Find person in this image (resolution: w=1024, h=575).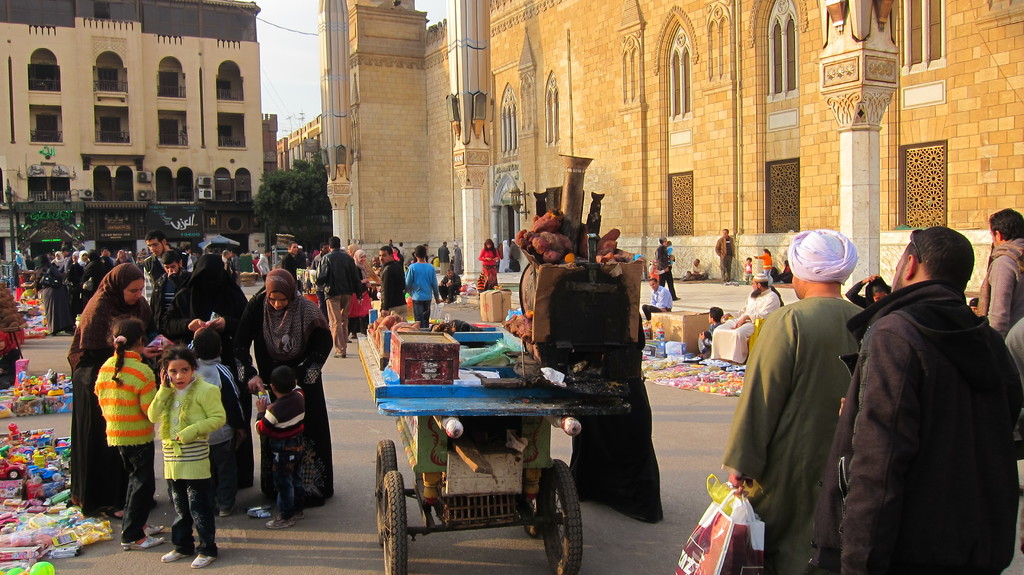
<box>347,243,358,263</box>.
